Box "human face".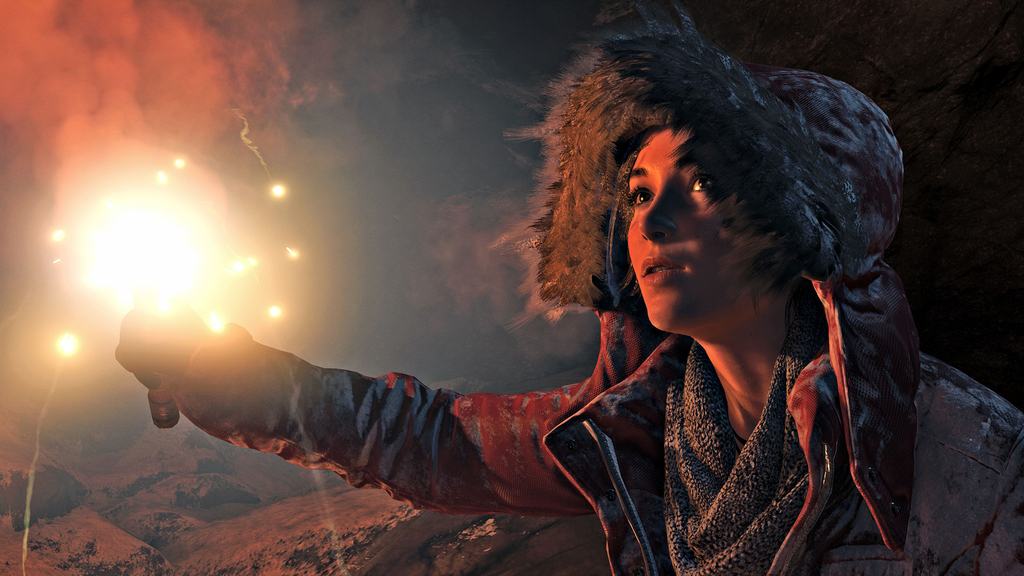
[x1=624, y1=125, x2=766, y2=337].
